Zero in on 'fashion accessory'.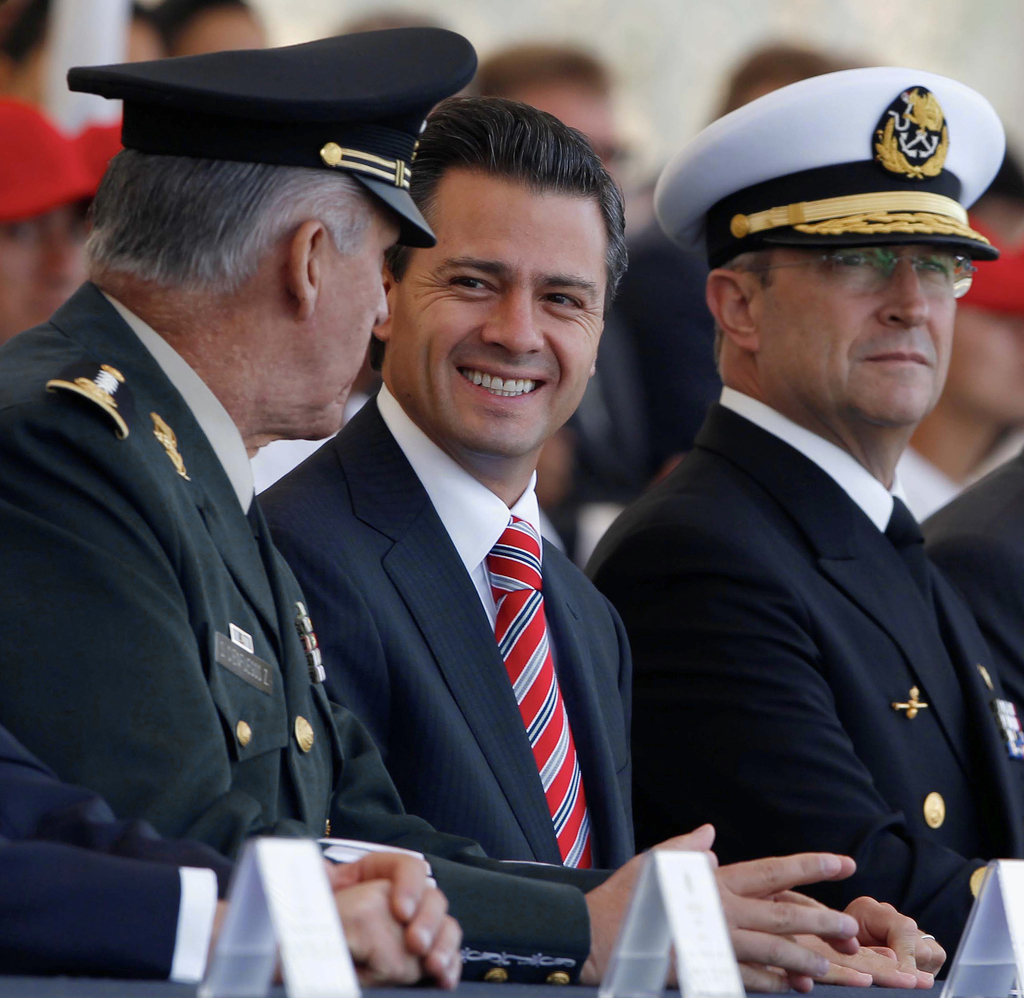
Zeroed in: 488, 512, 600, 872.
